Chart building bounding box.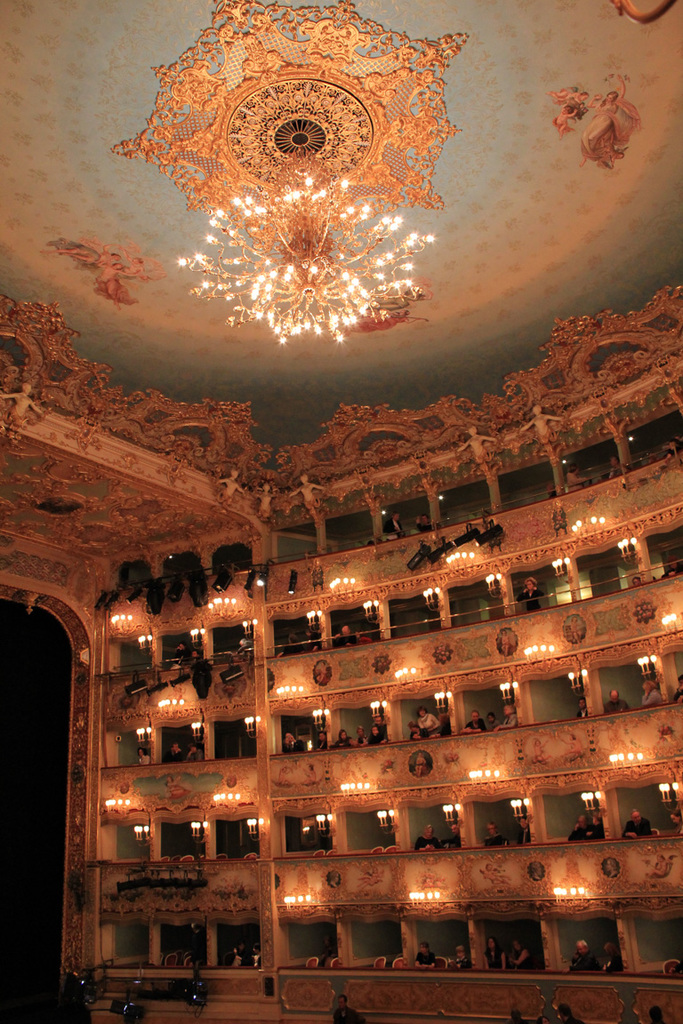
Charted: crop(0, 0, 682, 1022).
